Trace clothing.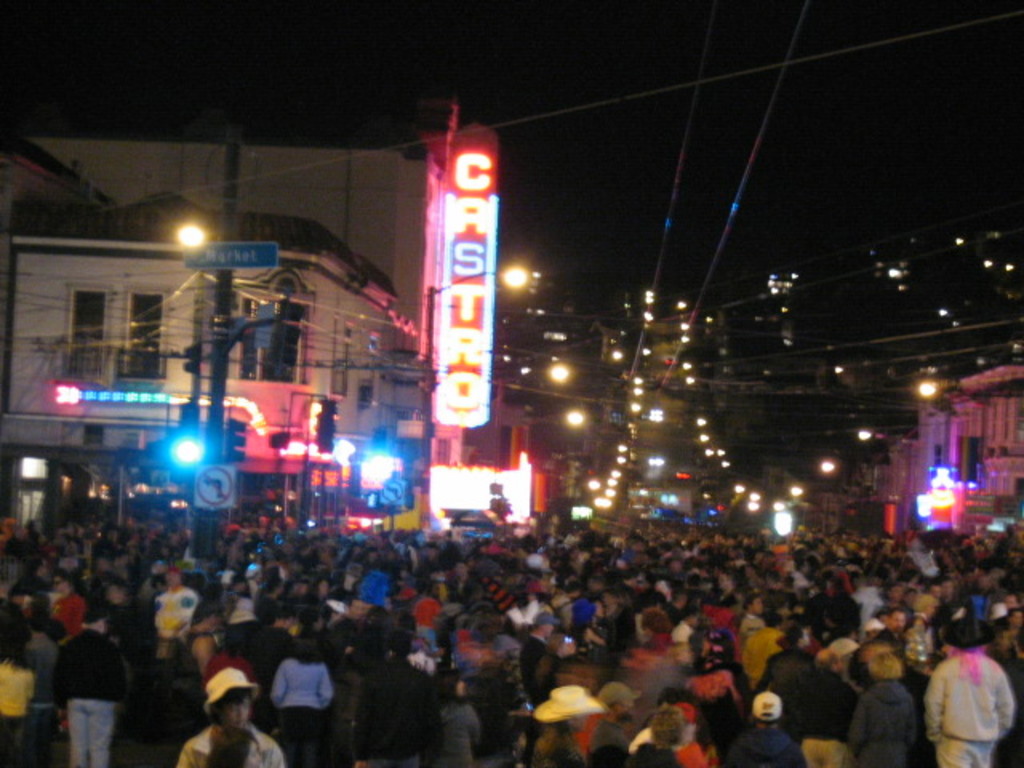
Traced to crop(910, 629, 939, 664).
